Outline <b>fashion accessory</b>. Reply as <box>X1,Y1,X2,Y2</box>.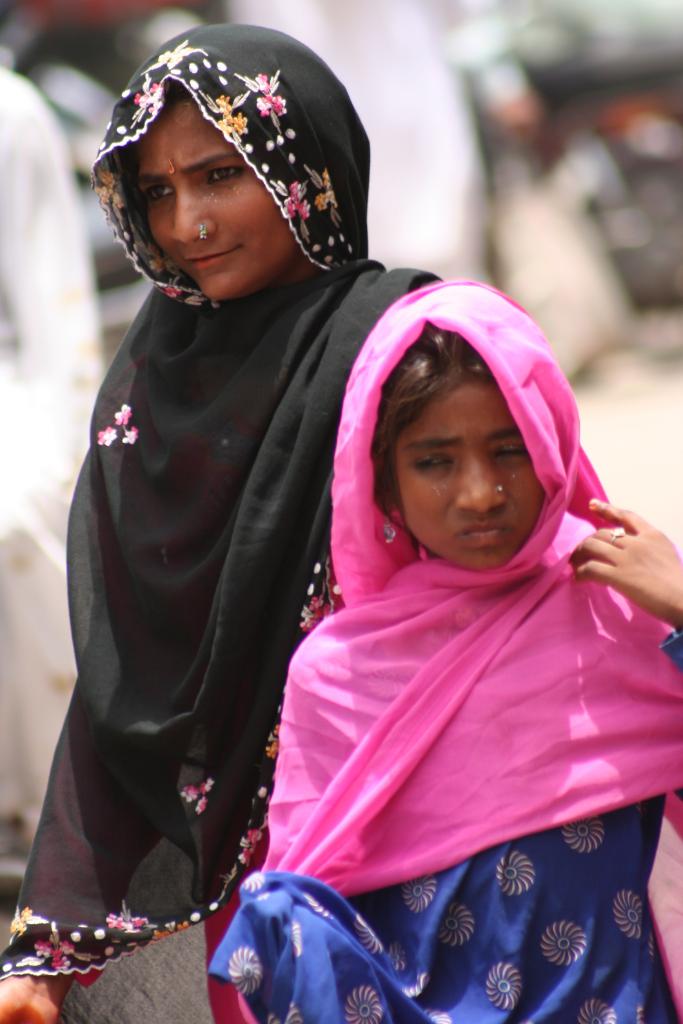
<box>167,159,178,183</box>.
